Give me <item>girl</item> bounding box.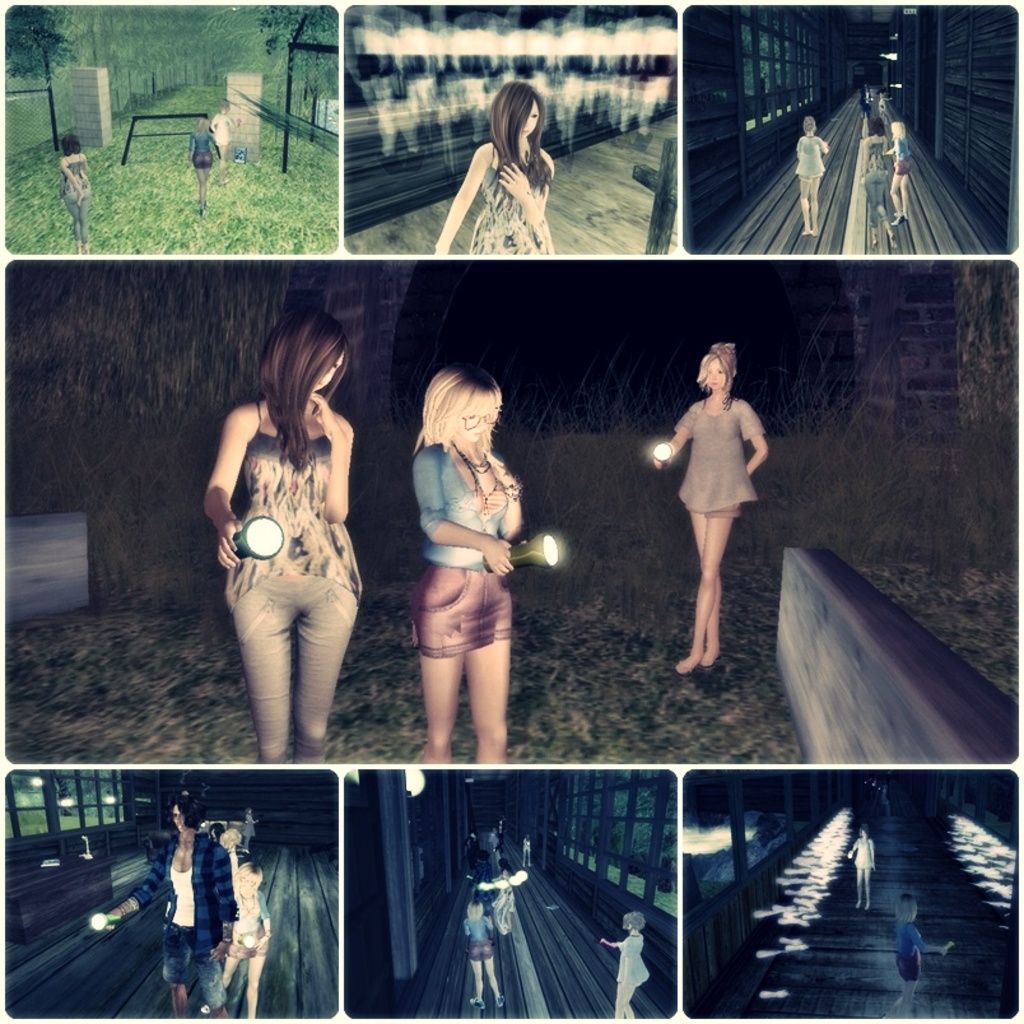
{"left": 647, "top": 349, "right": 764, "bottom": 667}.
